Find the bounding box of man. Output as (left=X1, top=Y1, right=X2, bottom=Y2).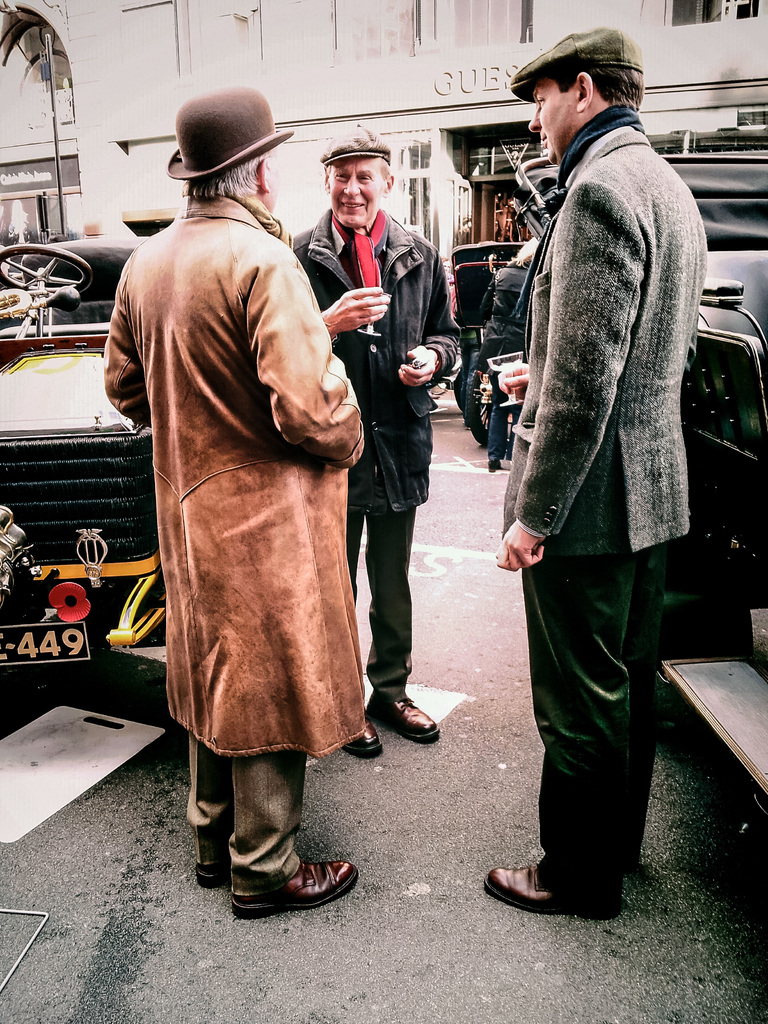
(left=276, top=123, right=463, bottom=767).
